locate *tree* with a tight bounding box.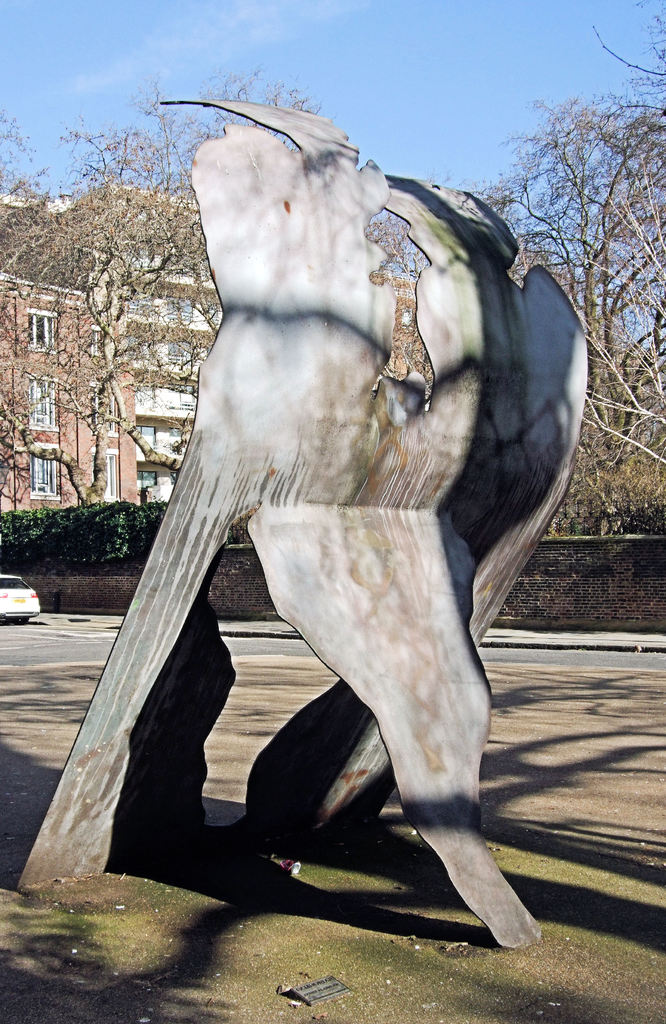
bbox=[463, 0, 665, 572].
